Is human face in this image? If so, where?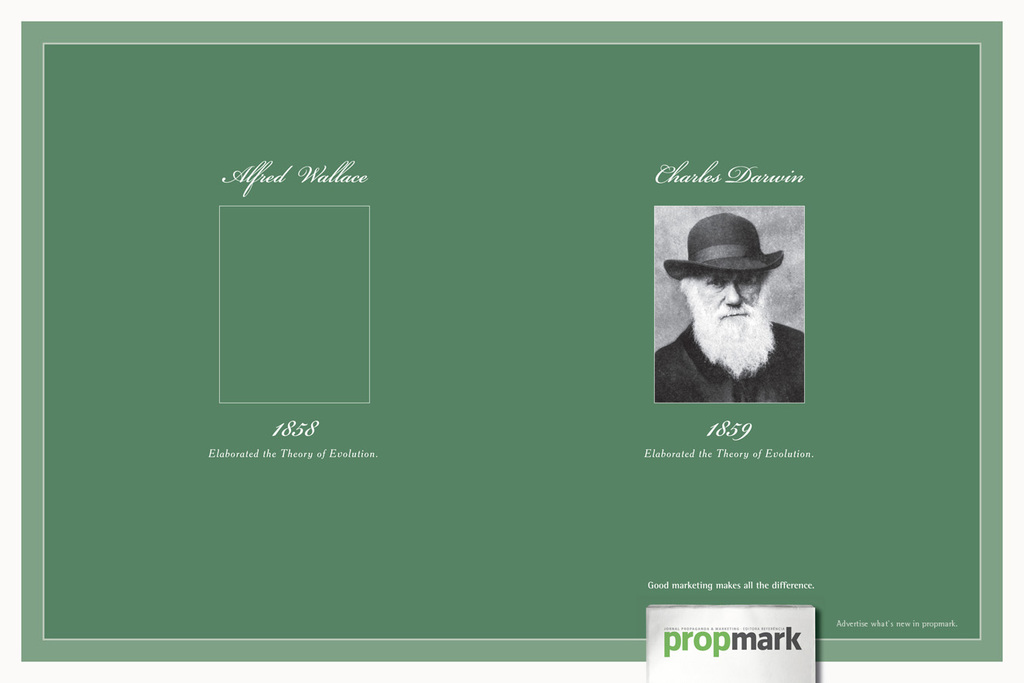
Yes, at 701 276 767 321.
